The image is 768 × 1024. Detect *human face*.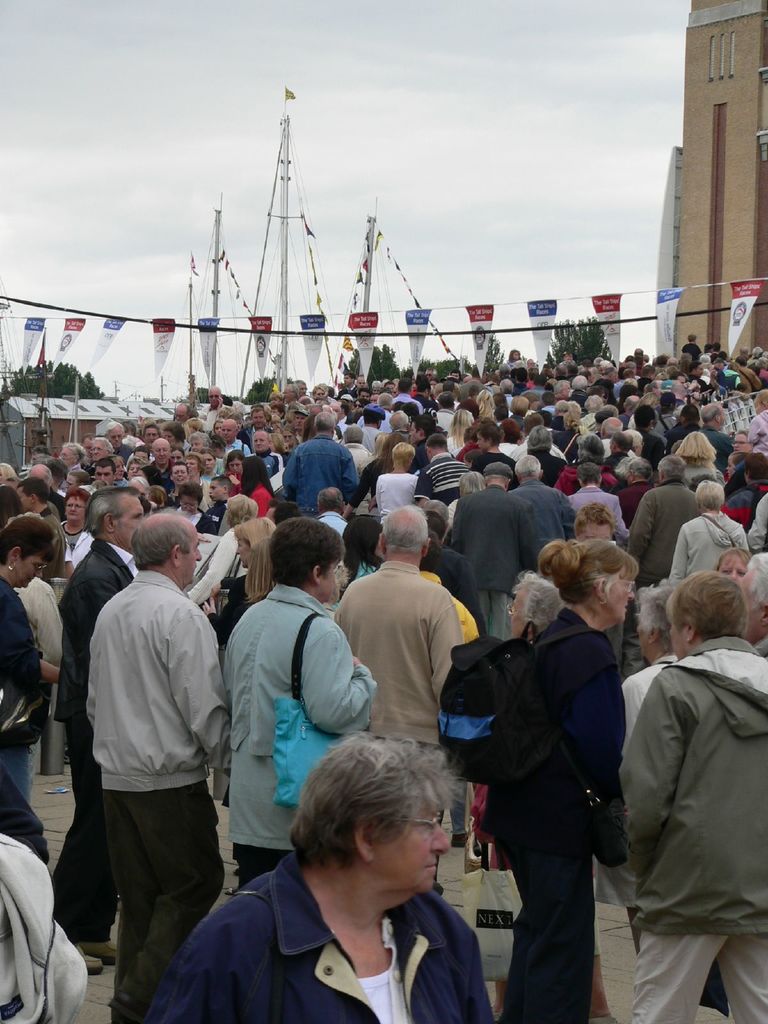
Detection: x1=16, y1=550, x2=45, y2=591.
